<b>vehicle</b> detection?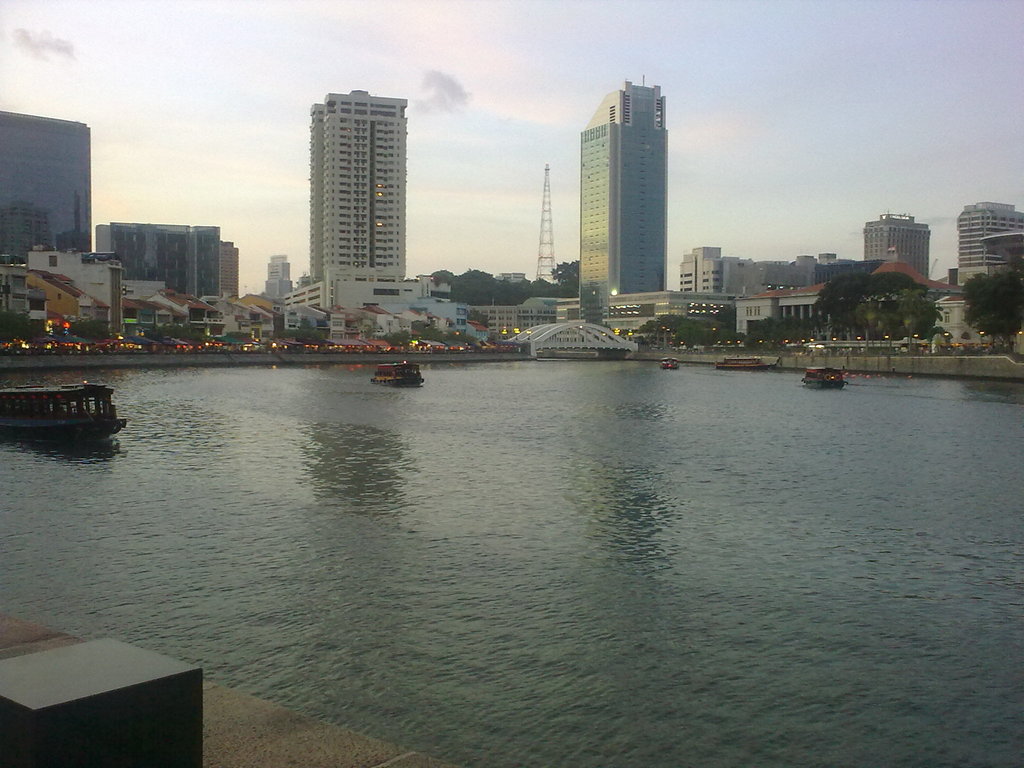
370/356/424/392
